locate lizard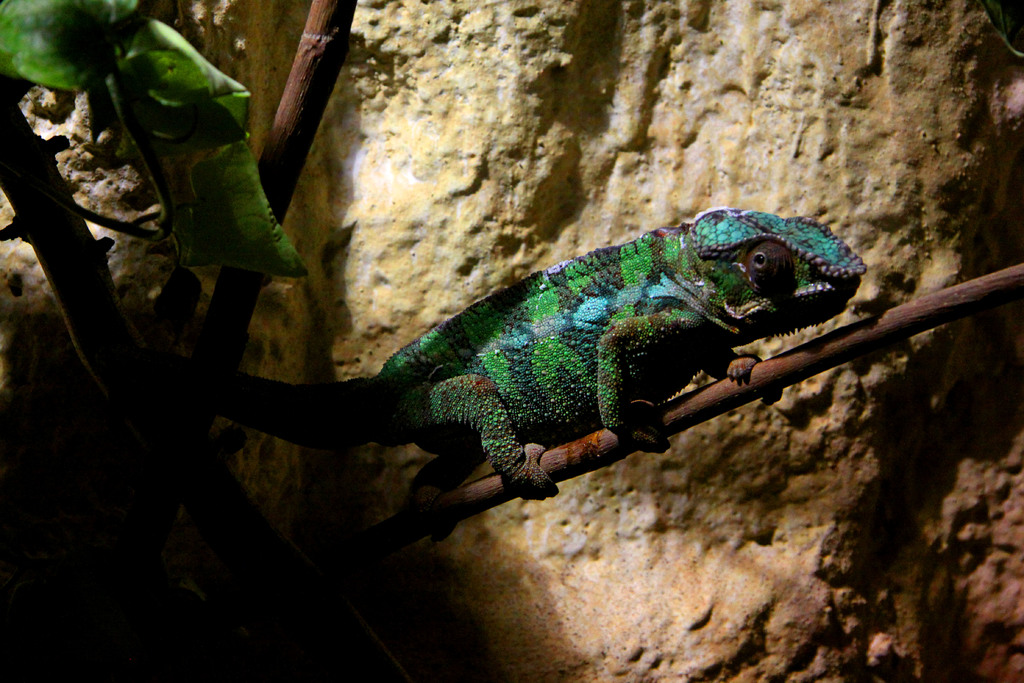
region(207, 176, 882, 547)
